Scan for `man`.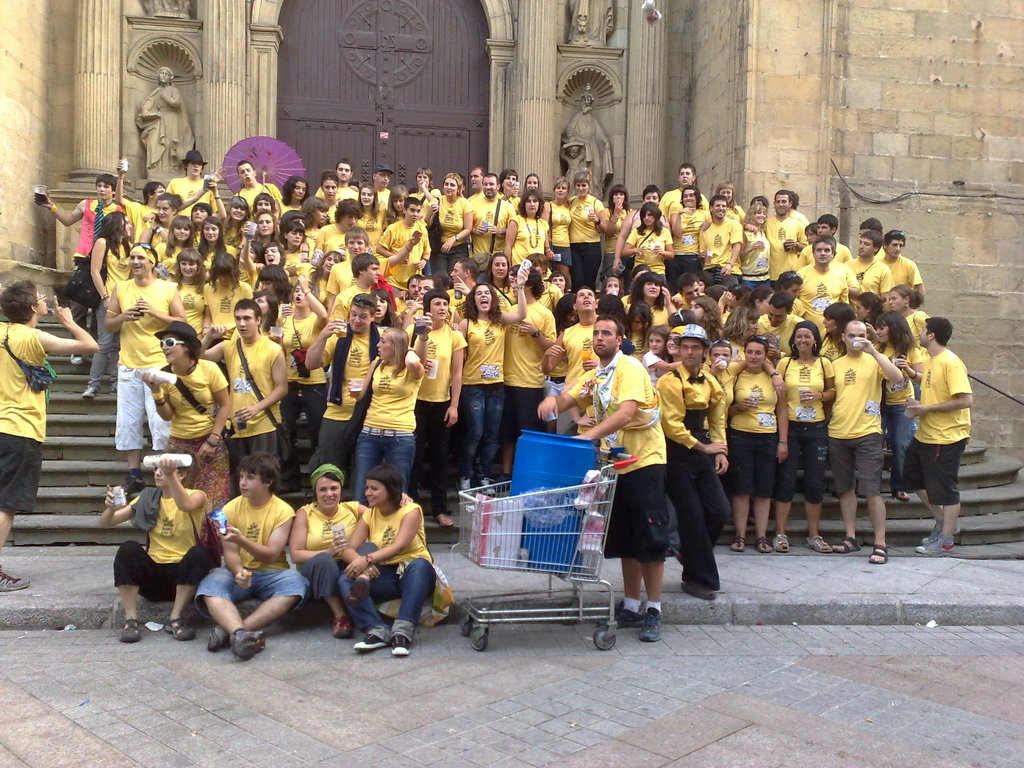
Scan result: l=0, t=287, r=93, b=589.
